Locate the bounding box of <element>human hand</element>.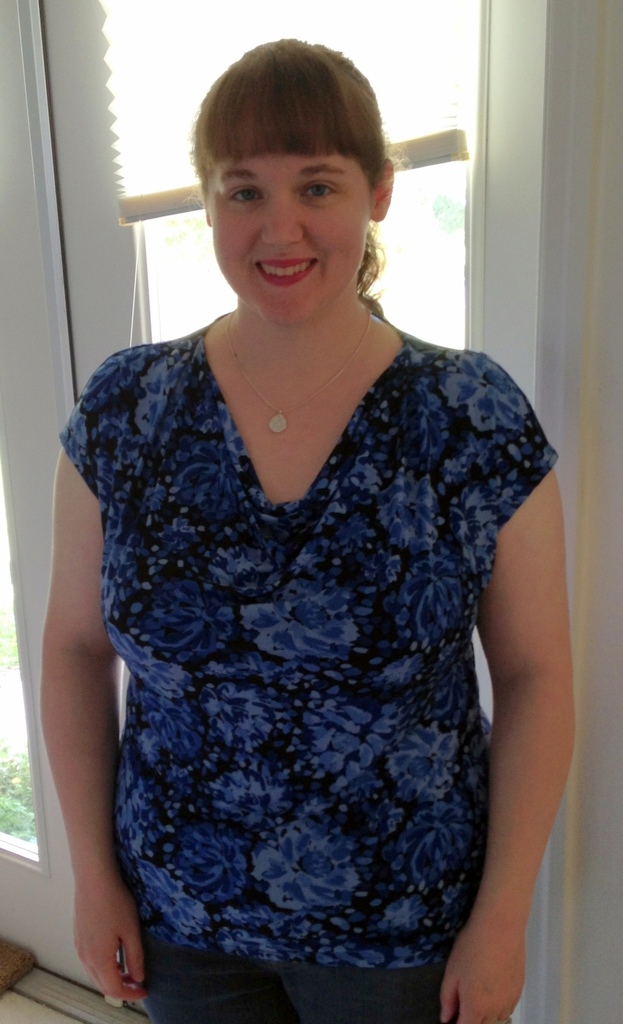
Bounding box: <region>67, 883, 150, 1005</region>.
